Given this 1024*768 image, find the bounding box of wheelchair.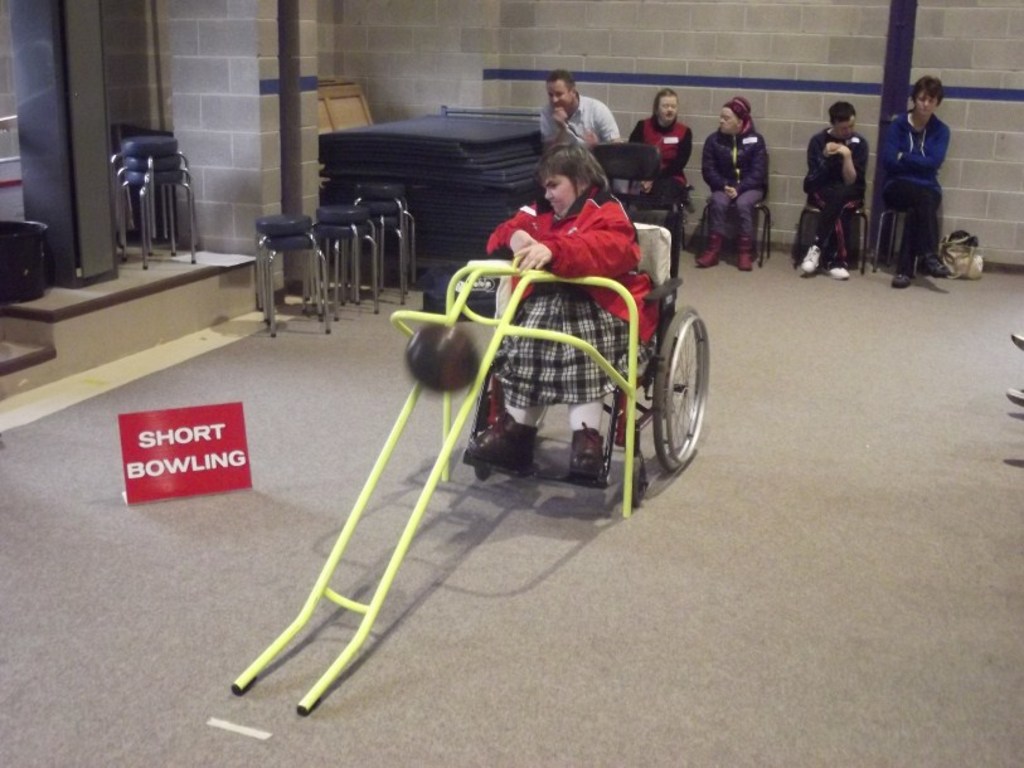
box(443, 166, 705, 418).
